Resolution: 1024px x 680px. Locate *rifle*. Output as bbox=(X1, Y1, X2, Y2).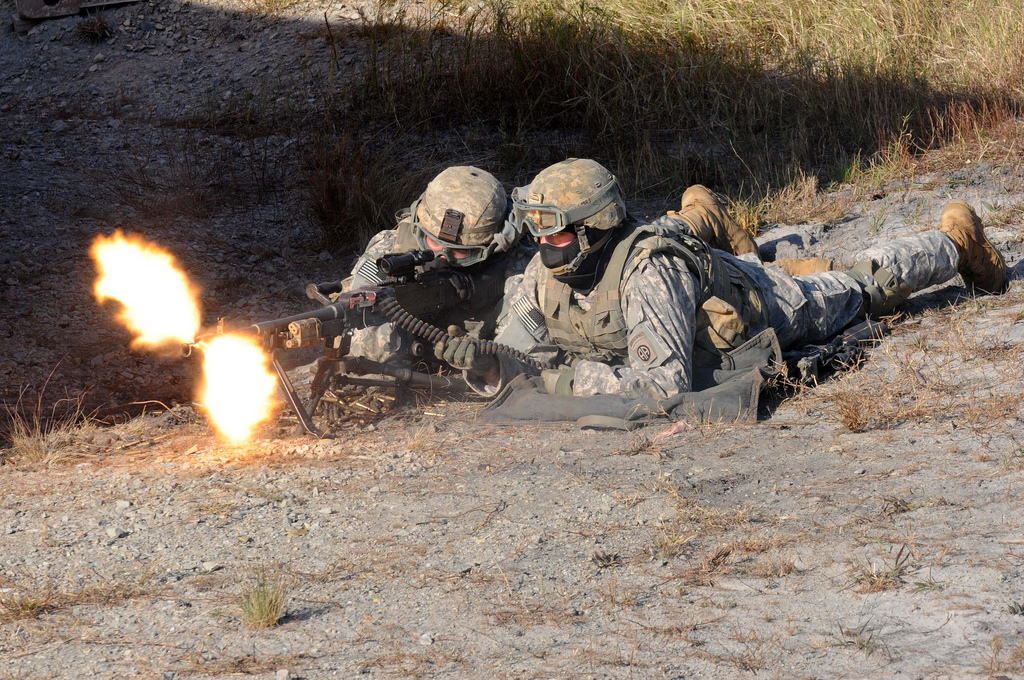
bbox=(766, 313, 889, 408).
